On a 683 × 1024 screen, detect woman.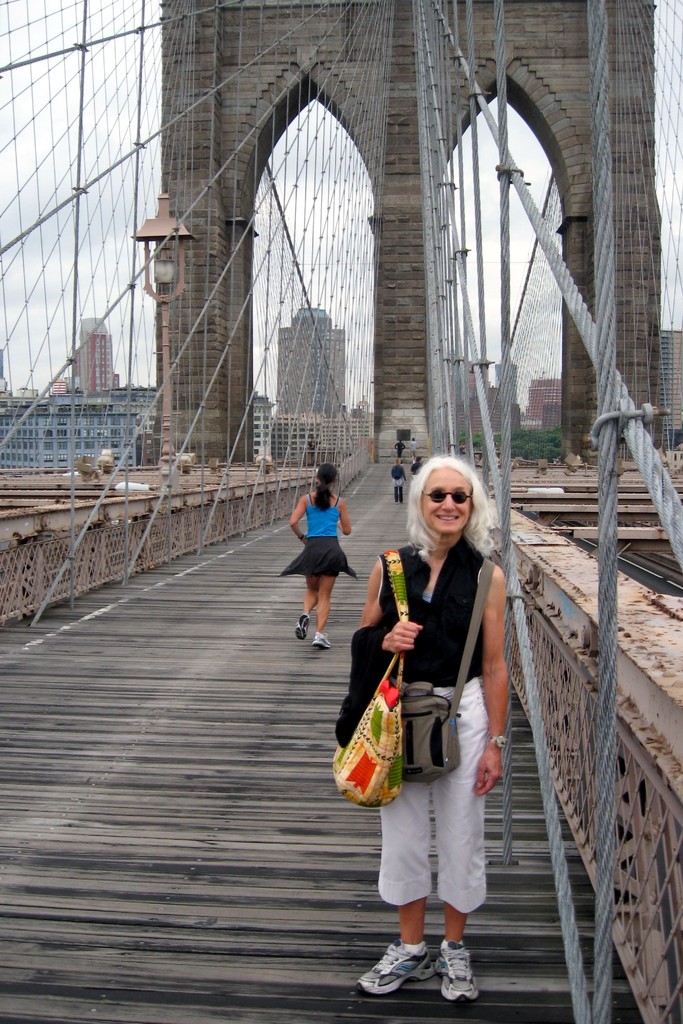
rect(288, 462, 362, 653).
